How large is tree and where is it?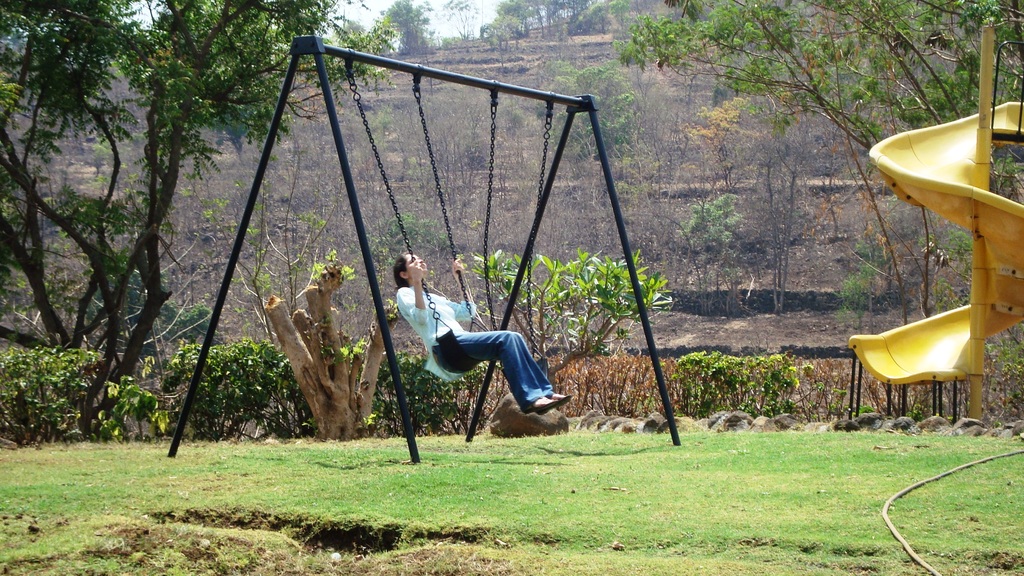
Bounding box: detection(0, 0, 399, 440).
